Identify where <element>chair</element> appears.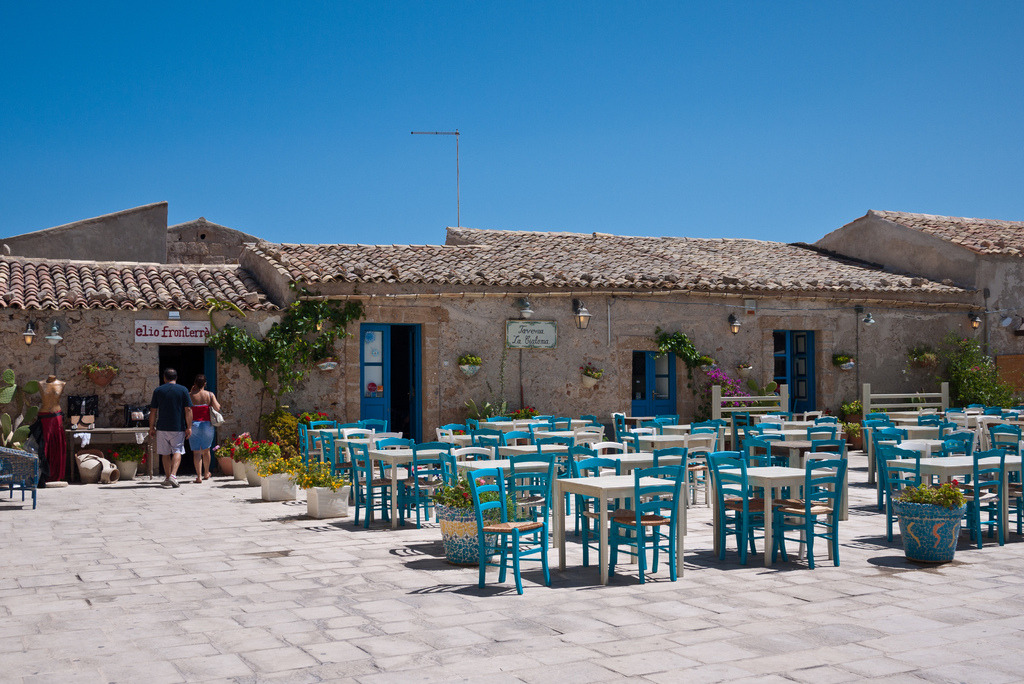
Appears at [x1=0, y1=445, x2=39, y2=507].
